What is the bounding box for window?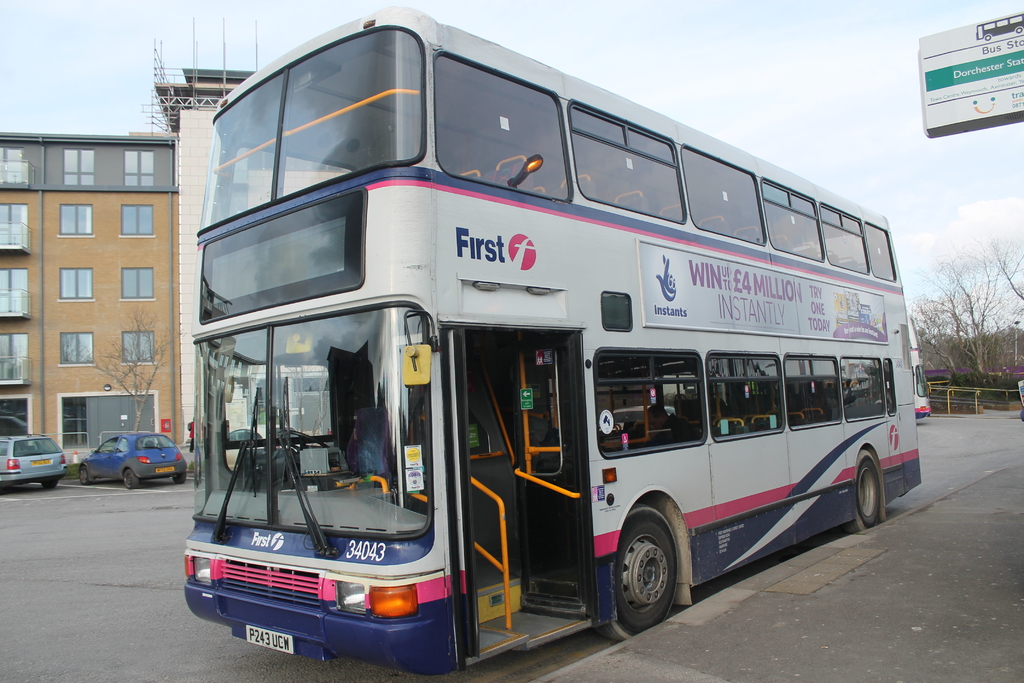
[122, 197, 153, 238].
